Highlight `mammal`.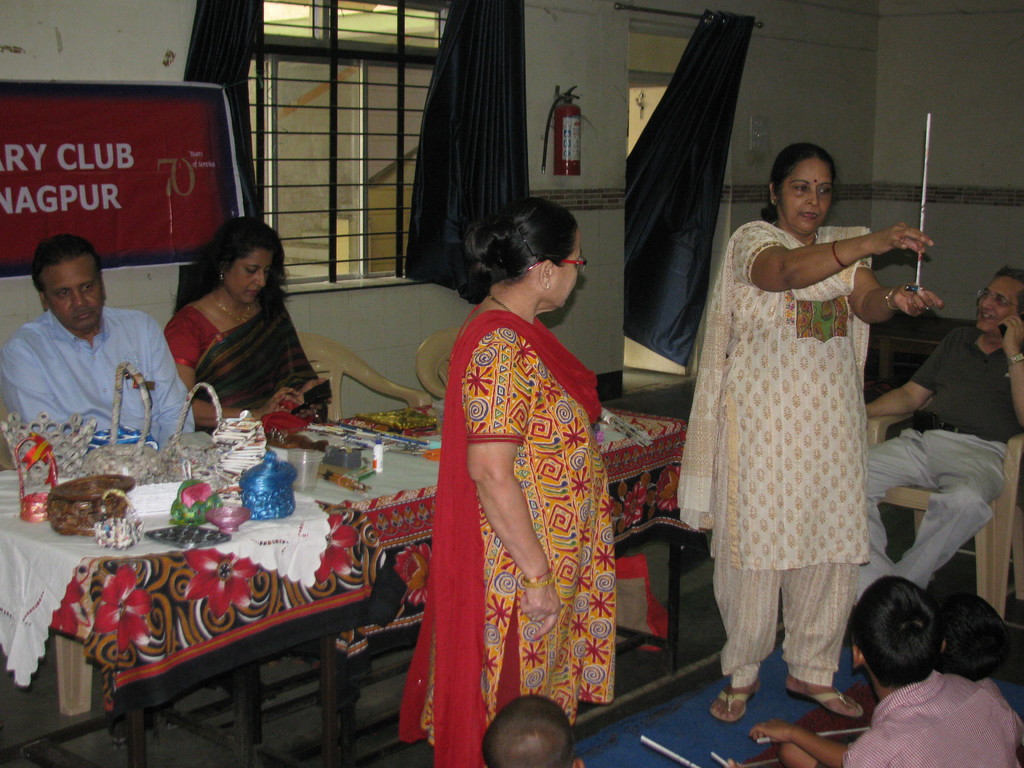
Highlighted region: select_region(0, 233, 196, 450).
